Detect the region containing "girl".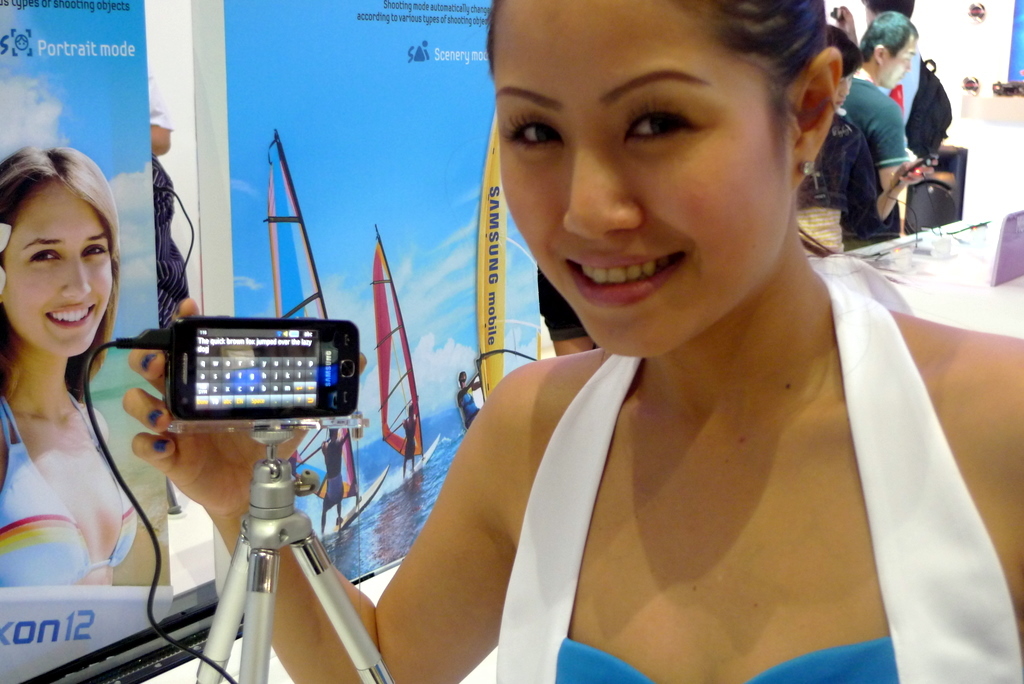
BBox(0, 145, 138, 586).
